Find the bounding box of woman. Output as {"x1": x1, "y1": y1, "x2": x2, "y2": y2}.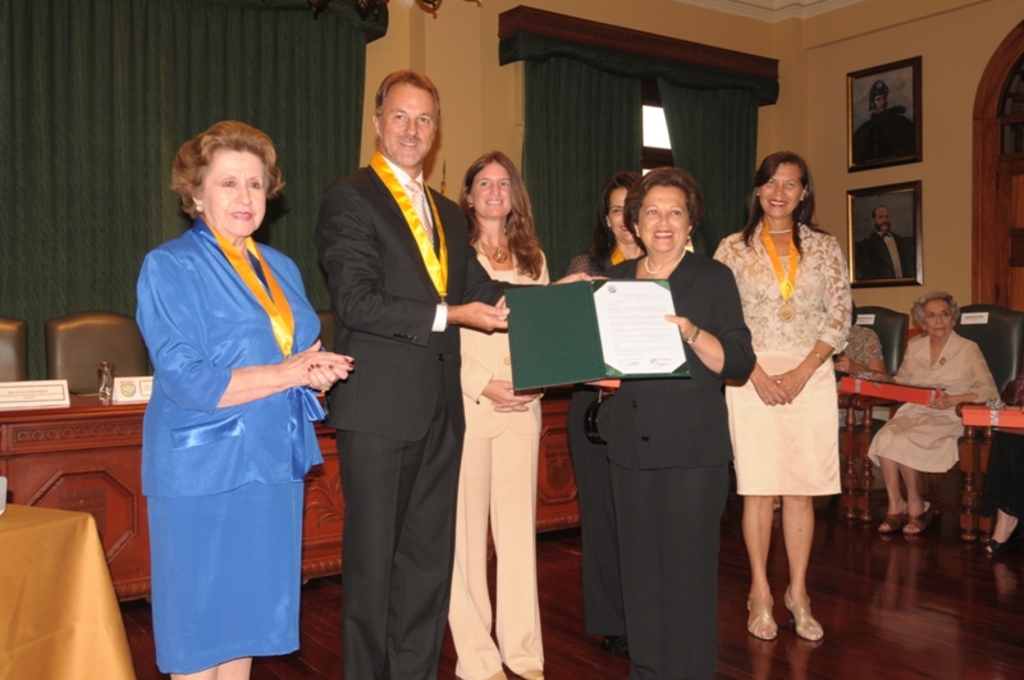
{"x1": 133, "y1": 118, "x2": 352, "y2": 679}.
